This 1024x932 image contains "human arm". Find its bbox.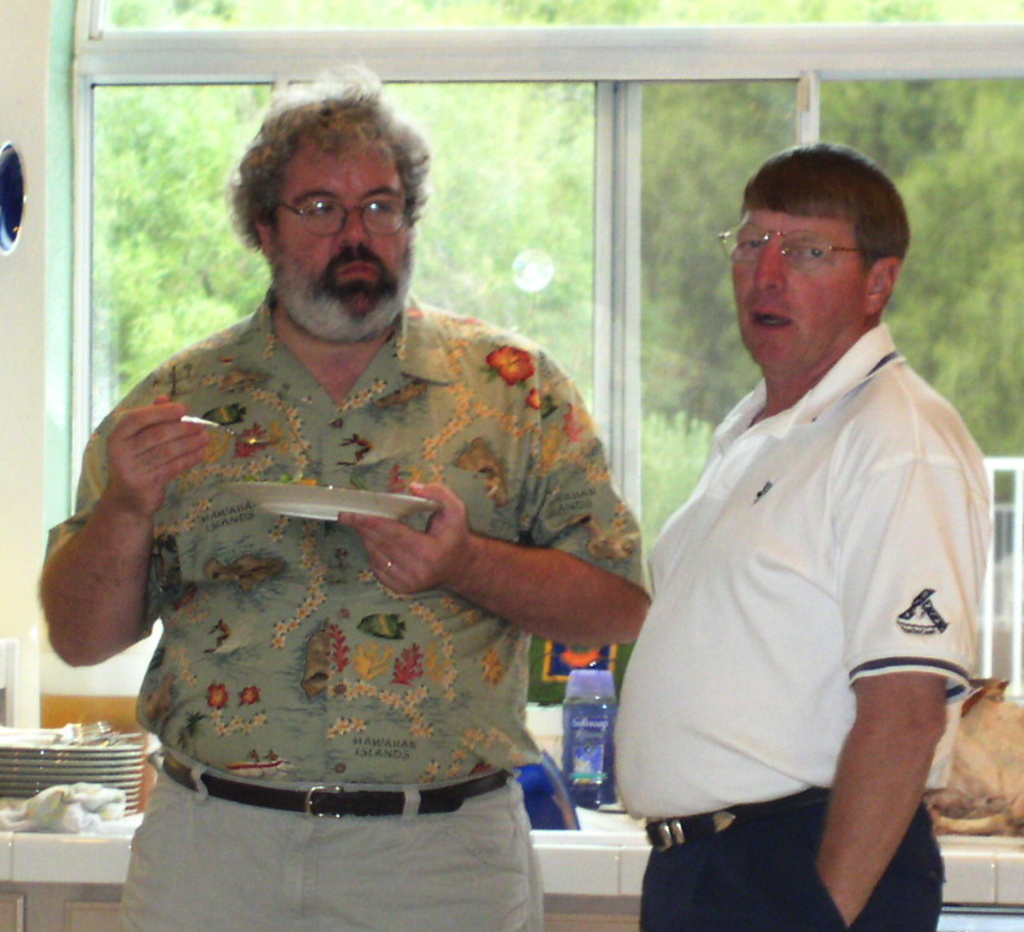
[326, 346, 650, 655].
